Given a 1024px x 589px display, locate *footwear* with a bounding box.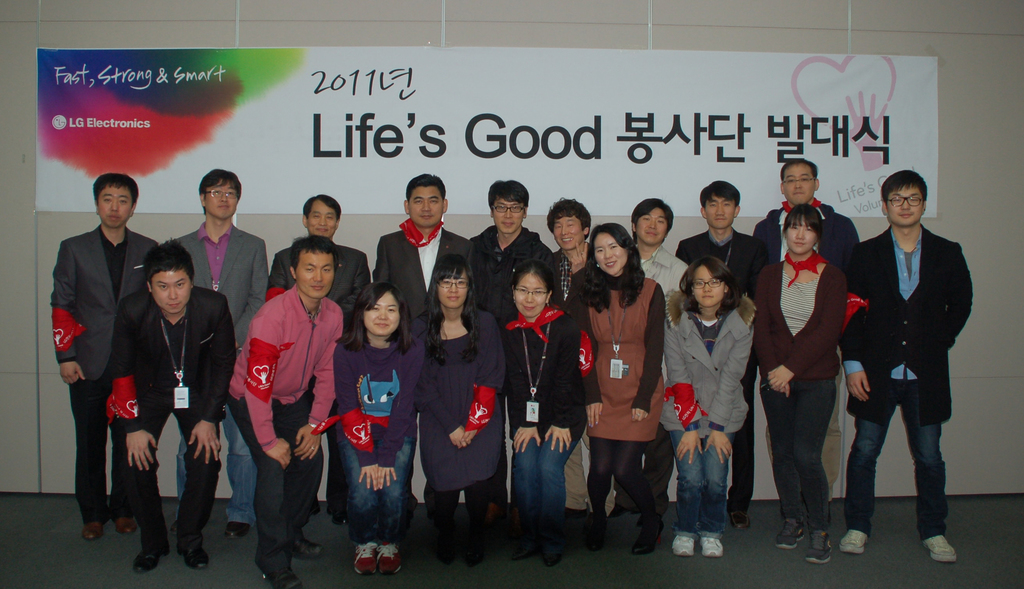
Located: BBox(776, 520, 807, 552).
